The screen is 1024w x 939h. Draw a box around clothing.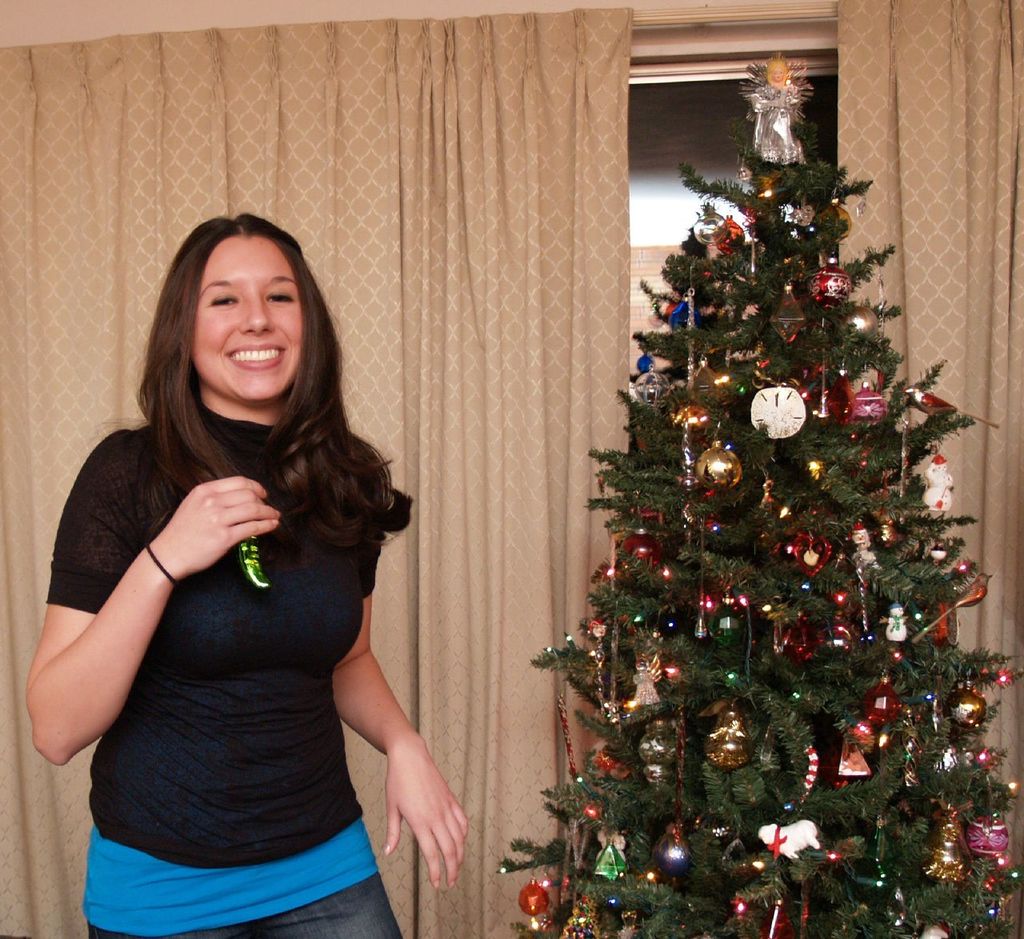
bbox=[53, 347, 422, 893].
